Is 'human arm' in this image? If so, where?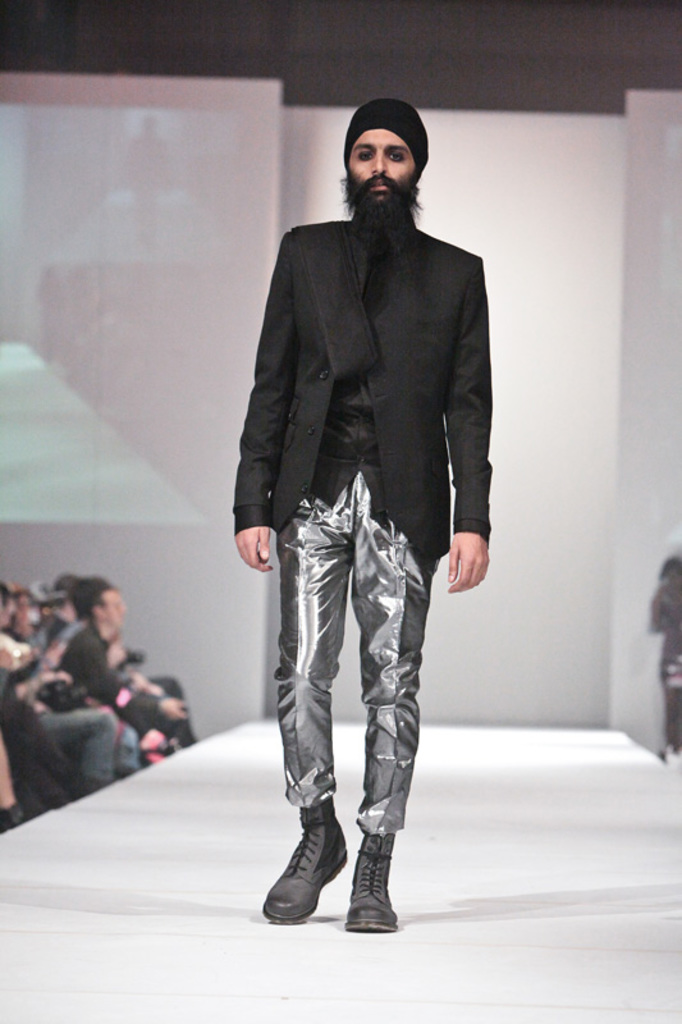
Yes, at rect(226, 224, 315, 580).
